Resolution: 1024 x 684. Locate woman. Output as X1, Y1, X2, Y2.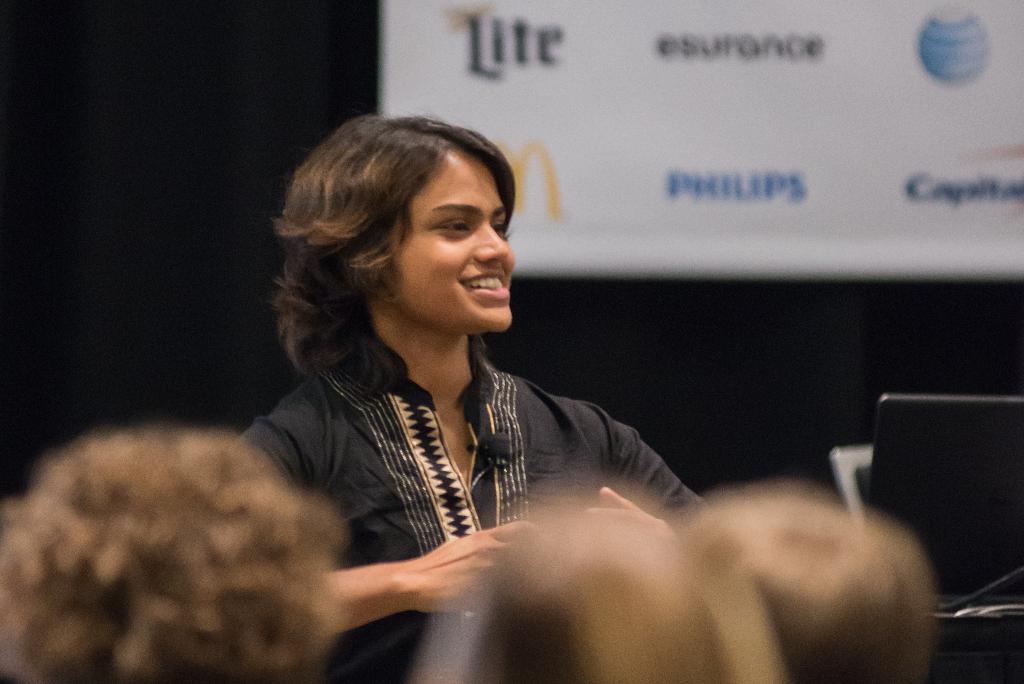
211, 115, 721, 651.
